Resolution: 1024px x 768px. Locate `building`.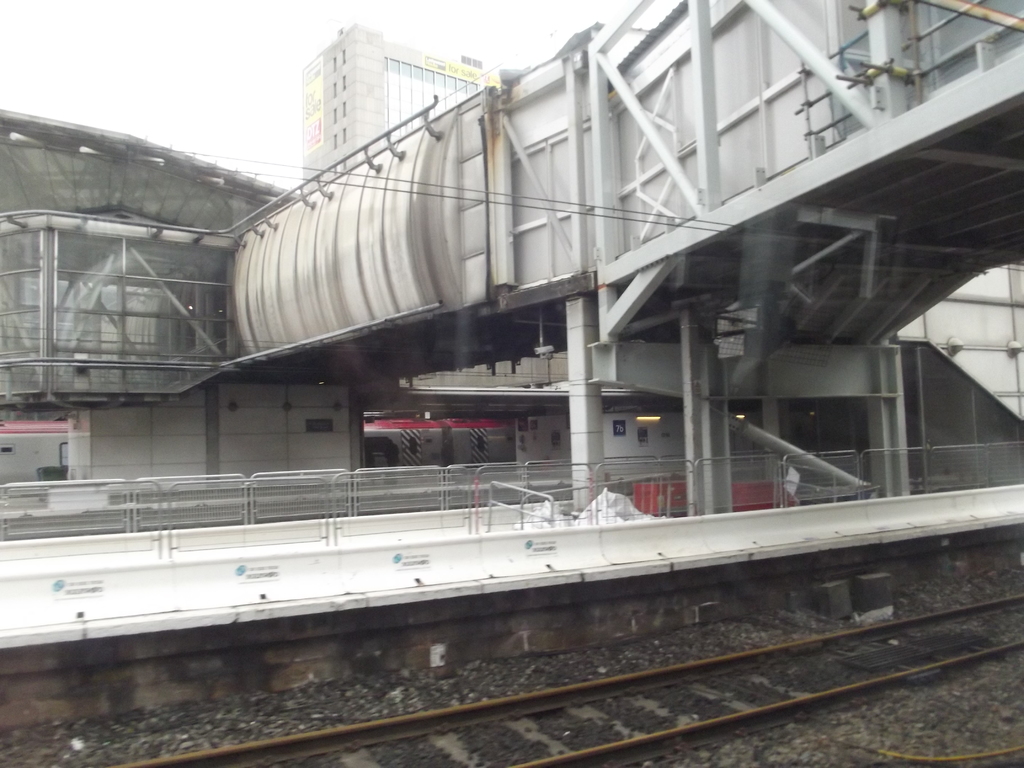
<region>301, 19, 498, 184</region>.
